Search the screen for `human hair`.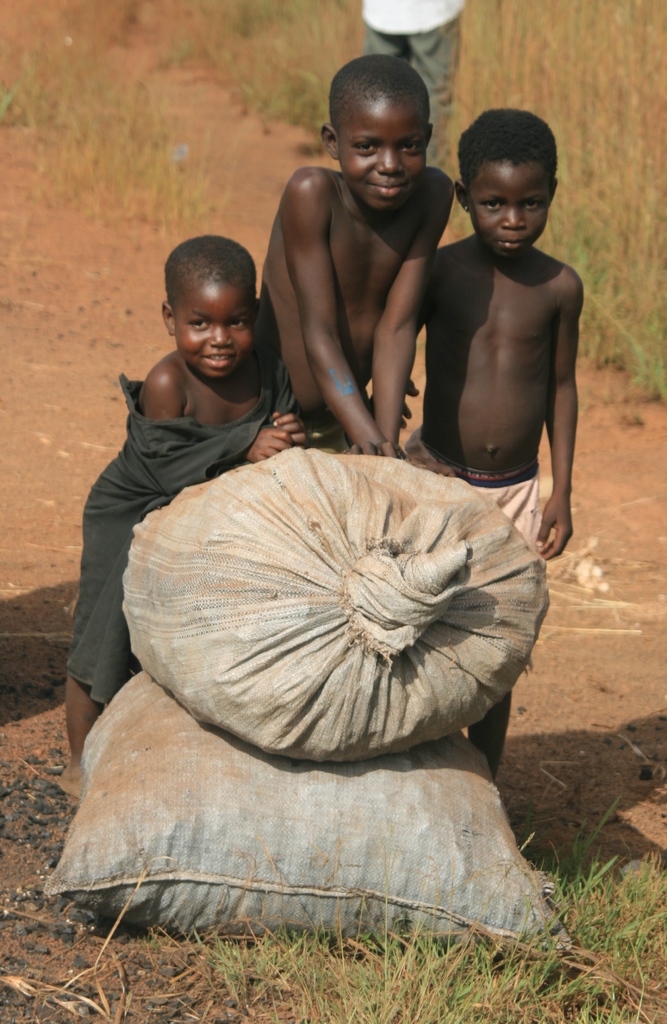
Found at <bbox>329, 53, 434, 121</bbox>.
